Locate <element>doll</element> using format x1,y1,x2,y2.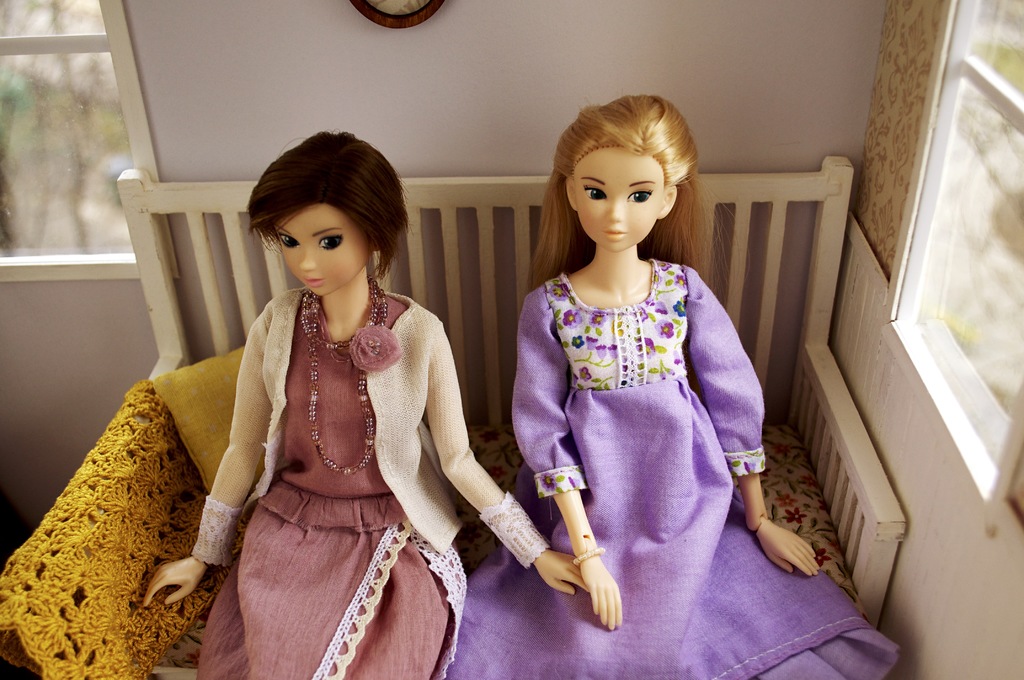
441,96,897,679.
